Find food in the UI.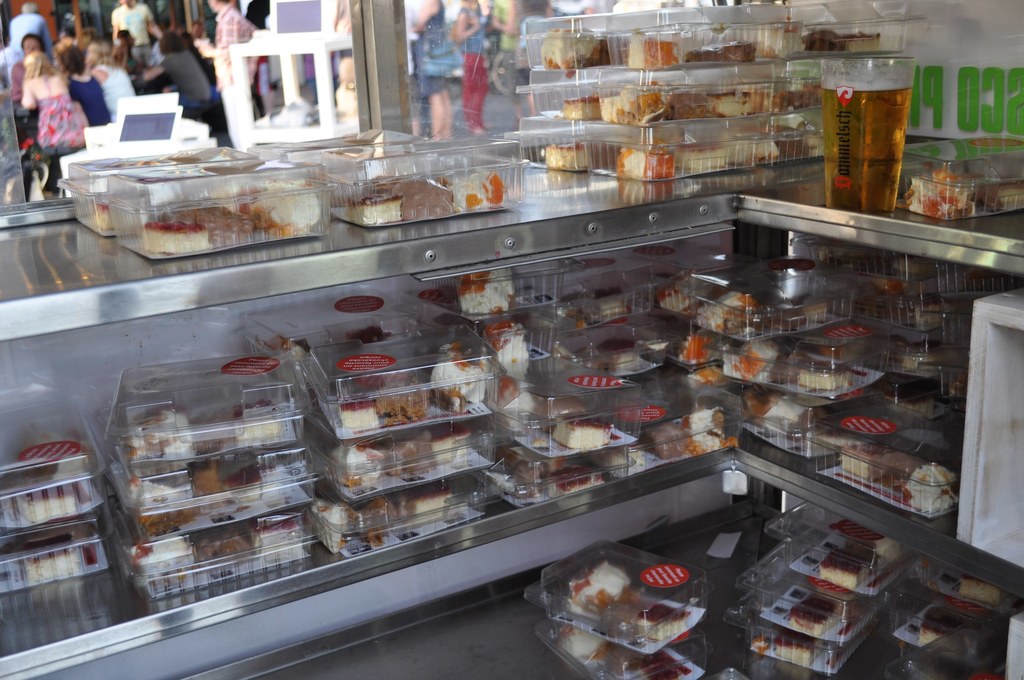
UI element at 187:455:223:498.
